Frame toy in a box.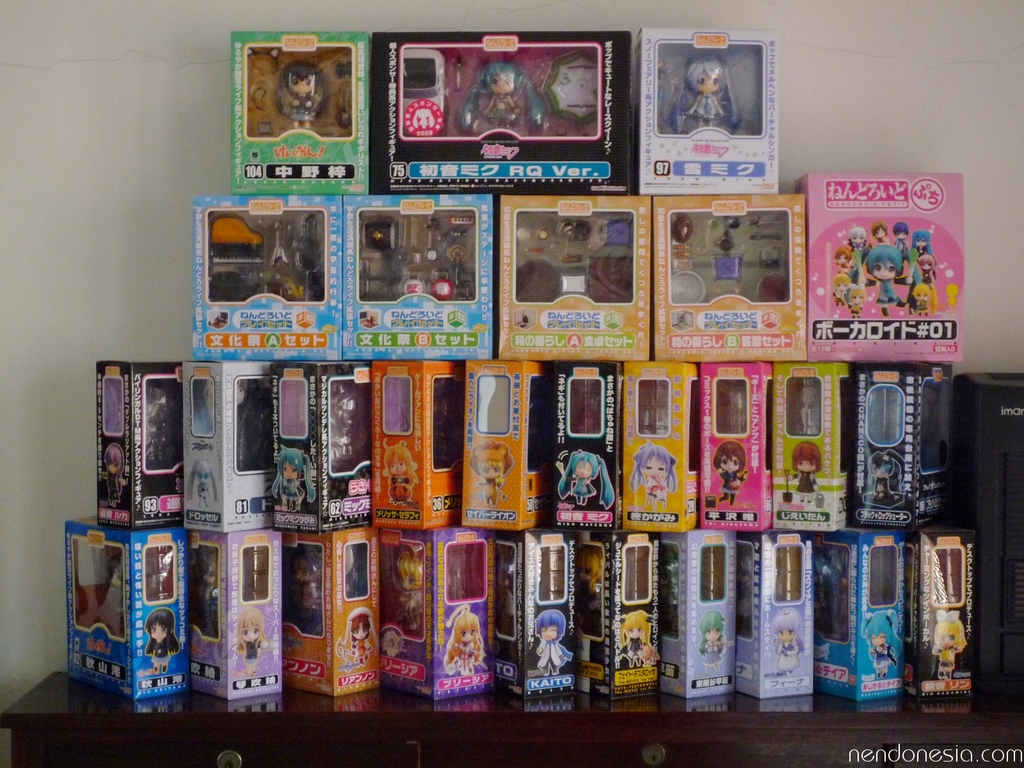
box(848, 226, 868, 252).
